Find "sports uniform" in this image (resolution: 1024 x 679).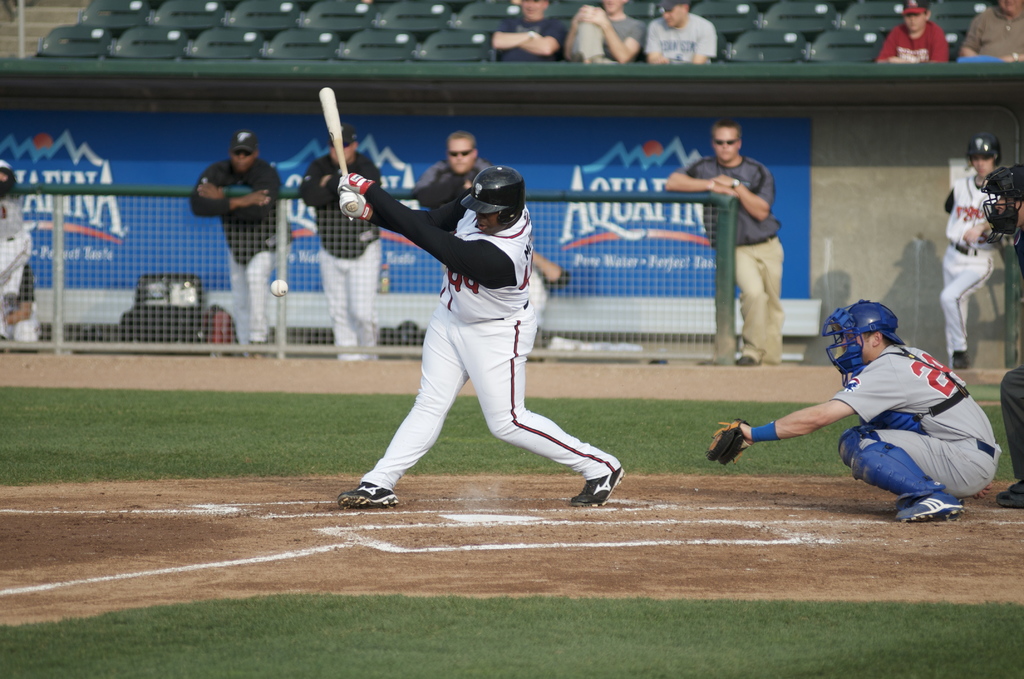
box=[644, 0, 717, 69].
